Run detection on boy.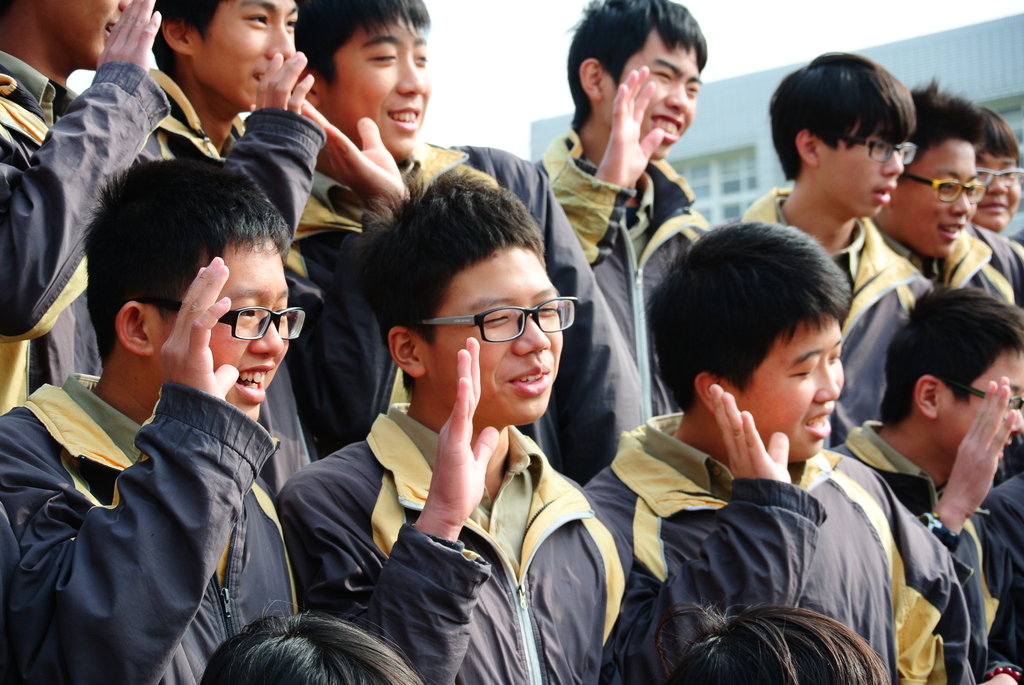
Result: (x1=129, y1=0, x2=362, y2=252).
